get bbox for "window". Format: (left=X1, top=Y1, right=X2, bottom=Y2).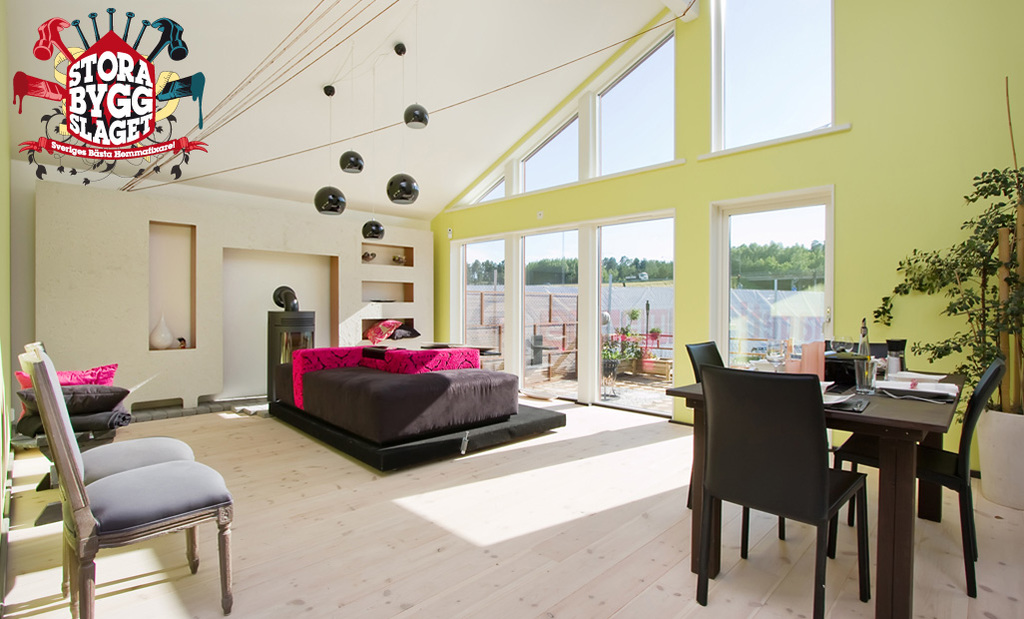
(left=513, top=102, right=585, bottom=197).
